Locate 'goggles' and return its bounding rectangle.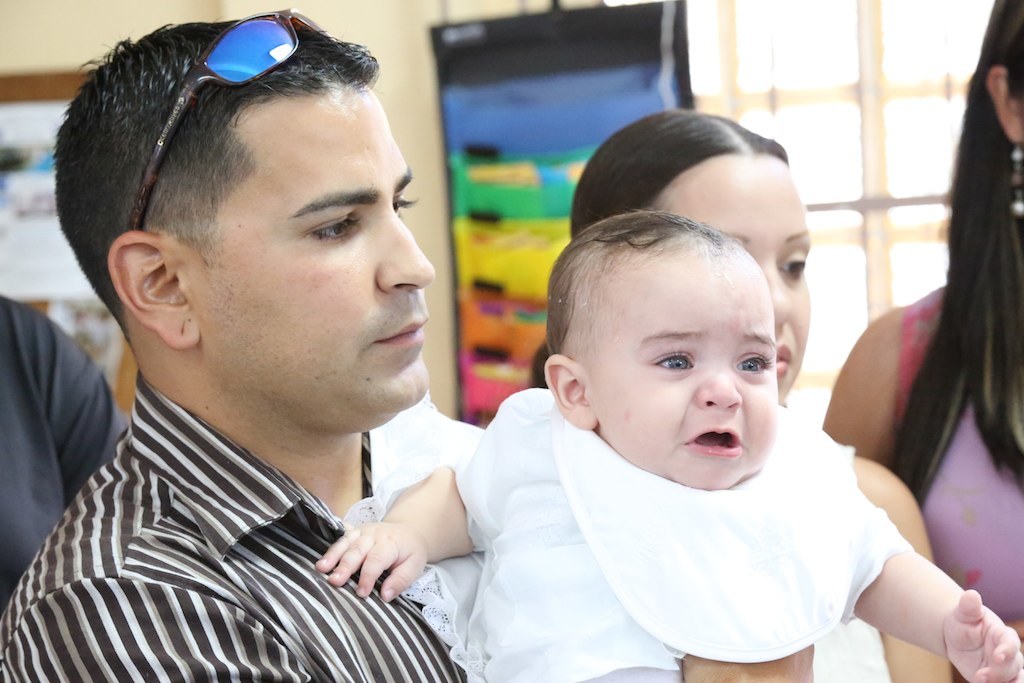
126:0:334:229.
